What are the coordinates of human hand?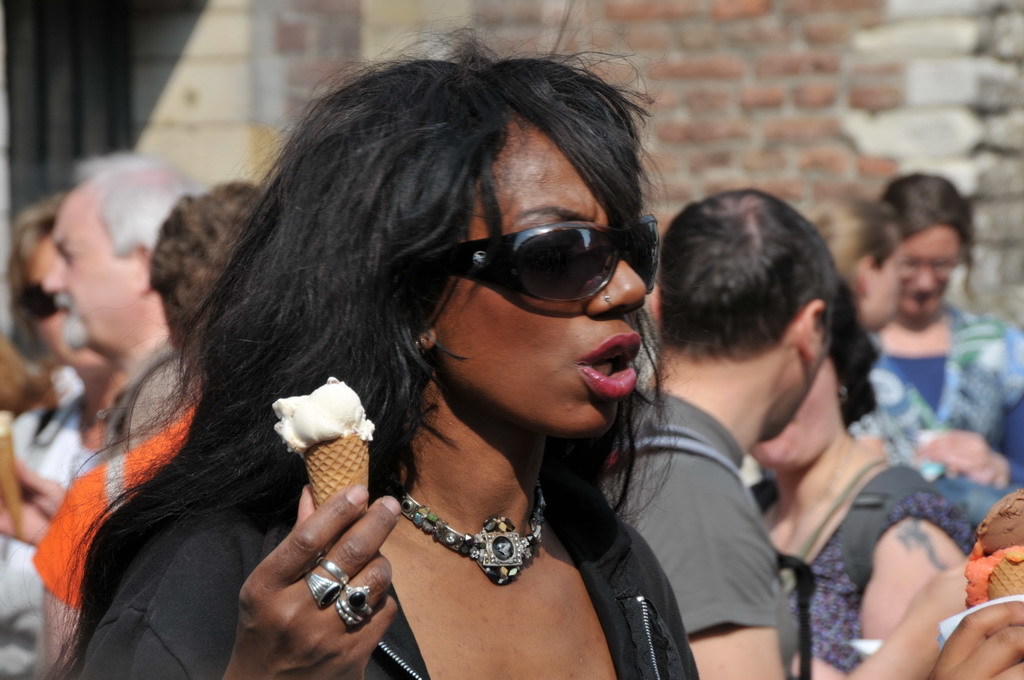
[left=217, top=478, right=405, bottom=679].
